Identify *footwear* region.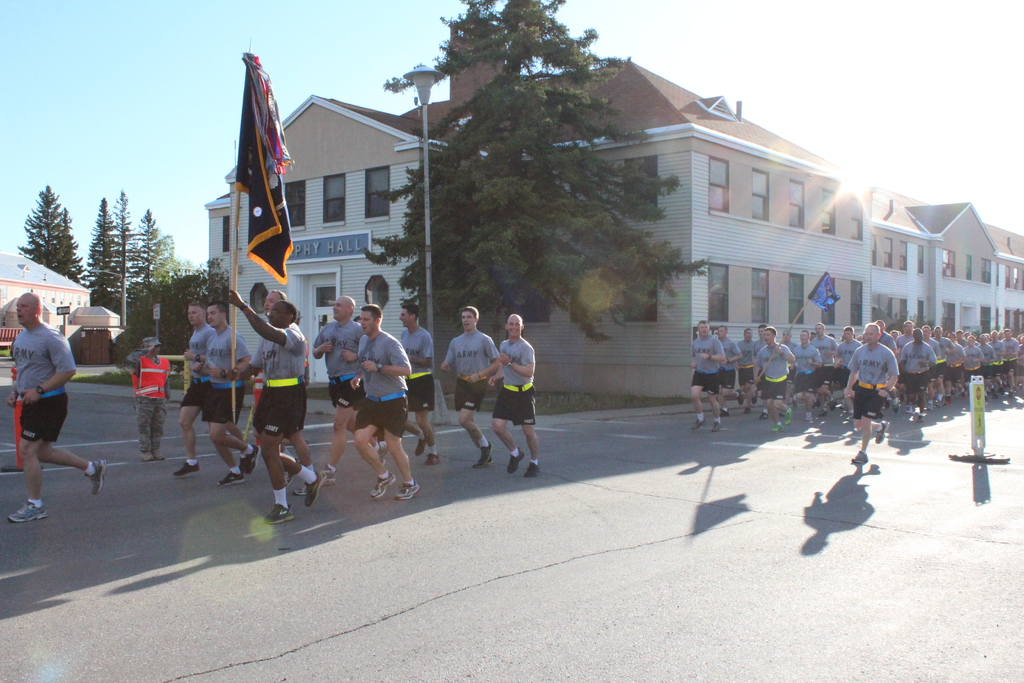
Region: [307,470,326,506].
